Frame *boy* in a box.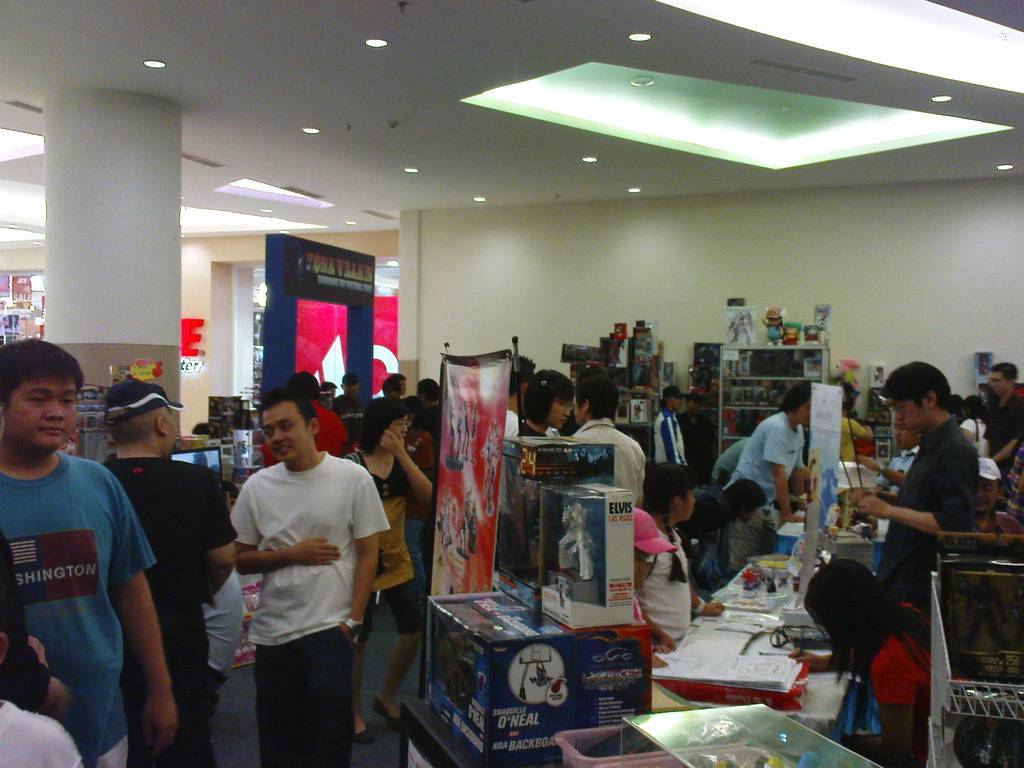
x1=231 y1=389 x2=391 y2=767.
